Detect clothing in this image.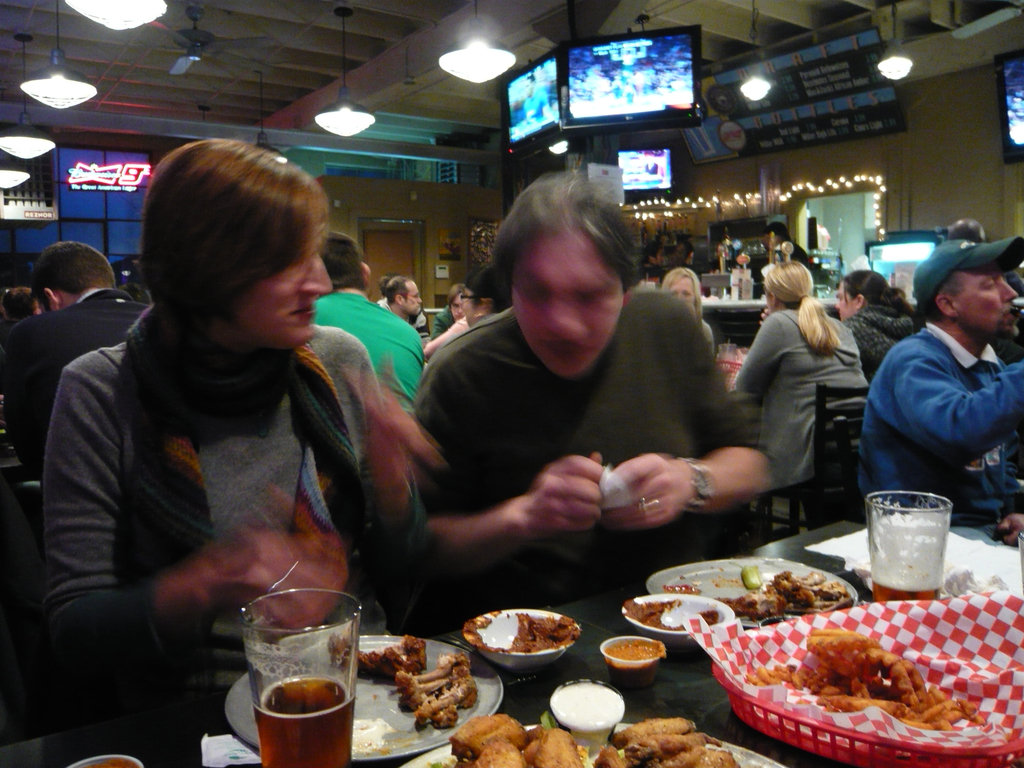
Detection: bbox(749, 300, 865, 492).
